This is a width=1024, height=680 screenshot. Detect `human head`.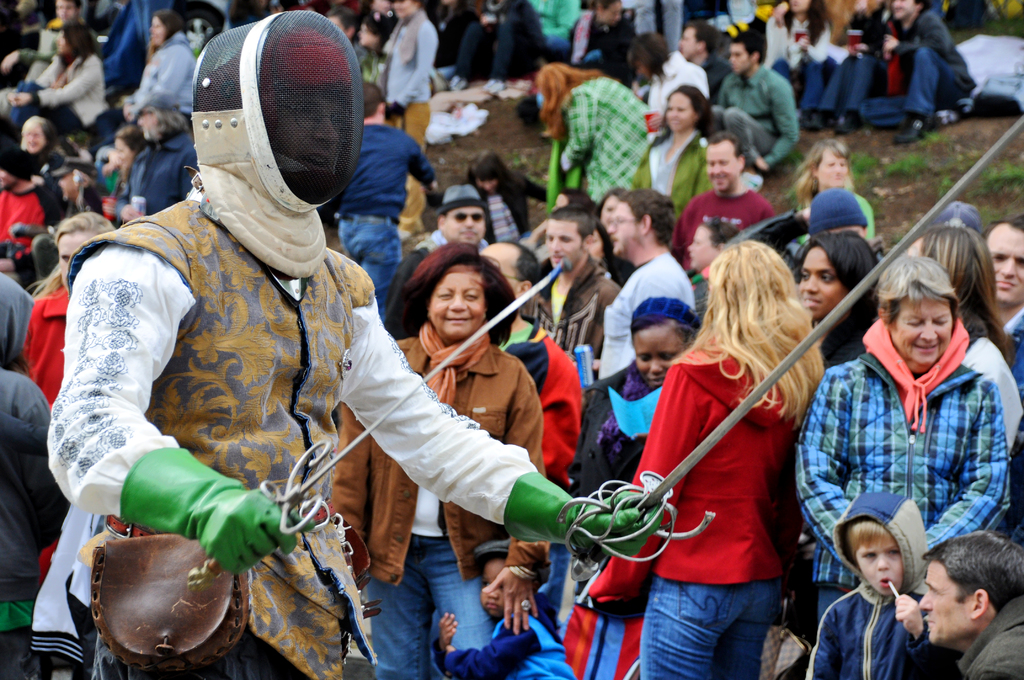
[729,35,761,74].
